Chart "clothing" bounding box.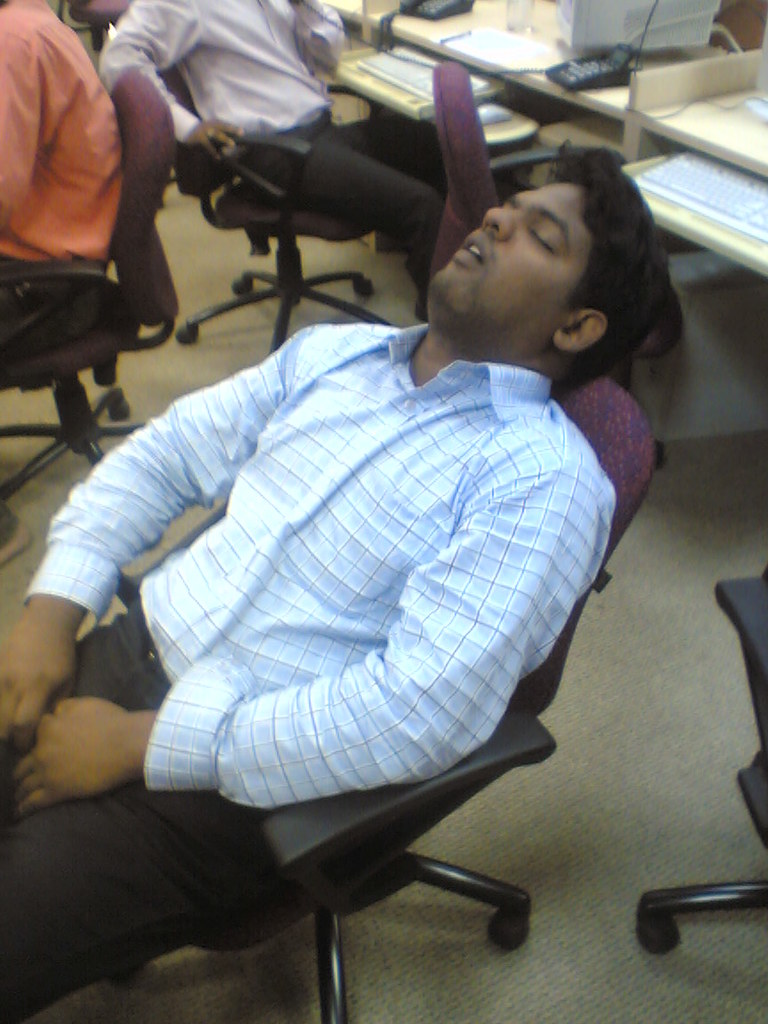
Charted: (left=97, top=0, right=448, bottom=290).
